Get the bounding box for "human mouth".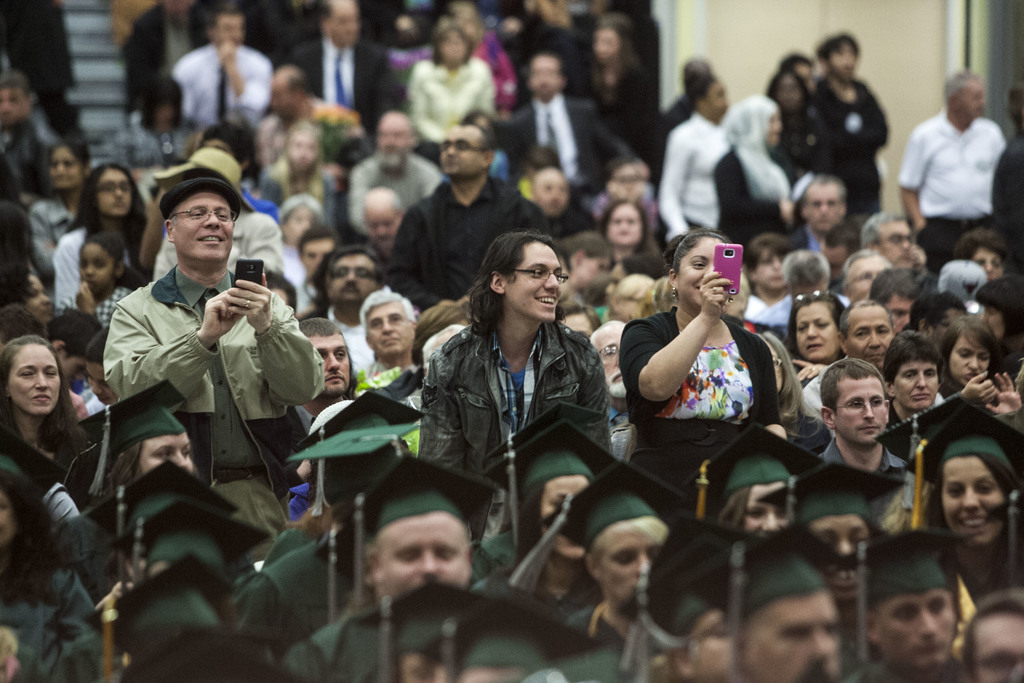
(535, 291, 556, 309).
